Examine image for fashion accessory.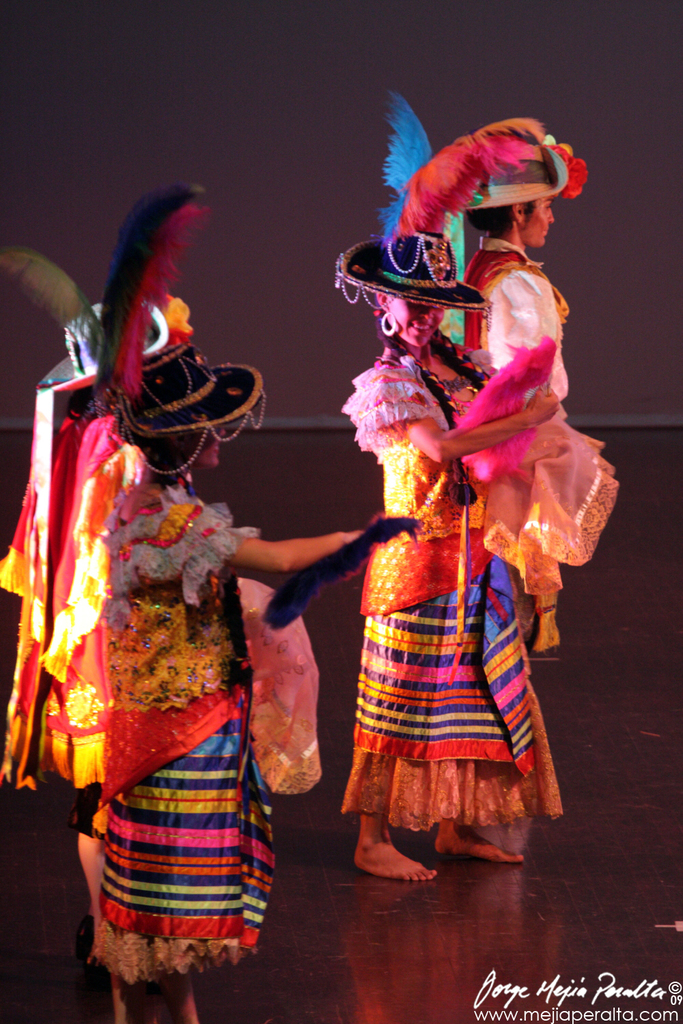
Examination result: <box>100,175,265,477</box>.
